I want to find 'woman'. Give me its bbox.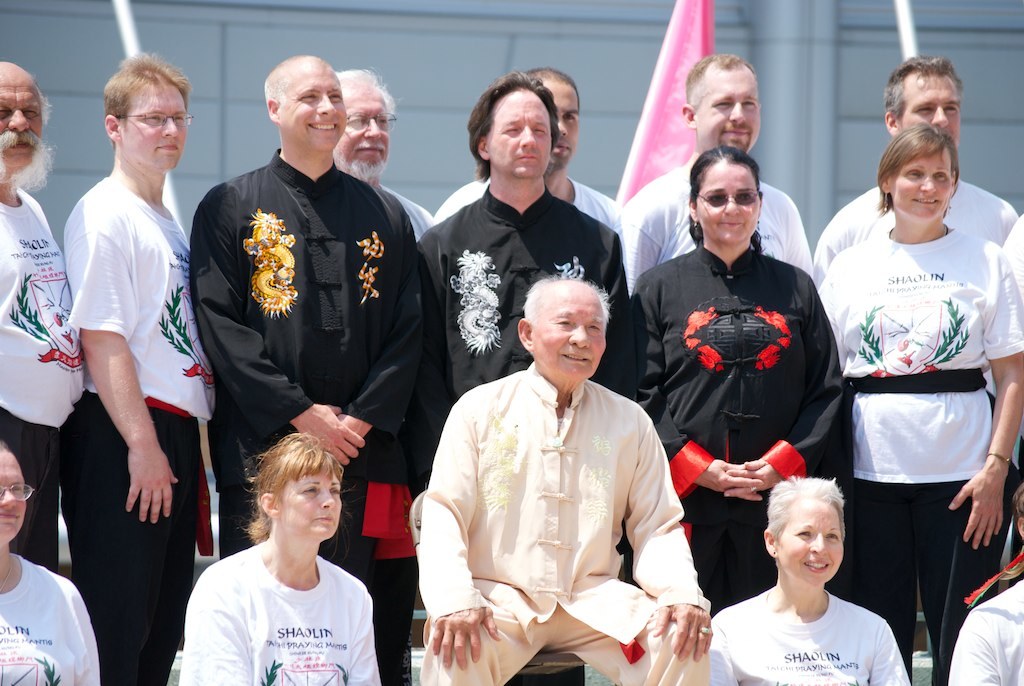
box(817, 123, 1023, 685).
